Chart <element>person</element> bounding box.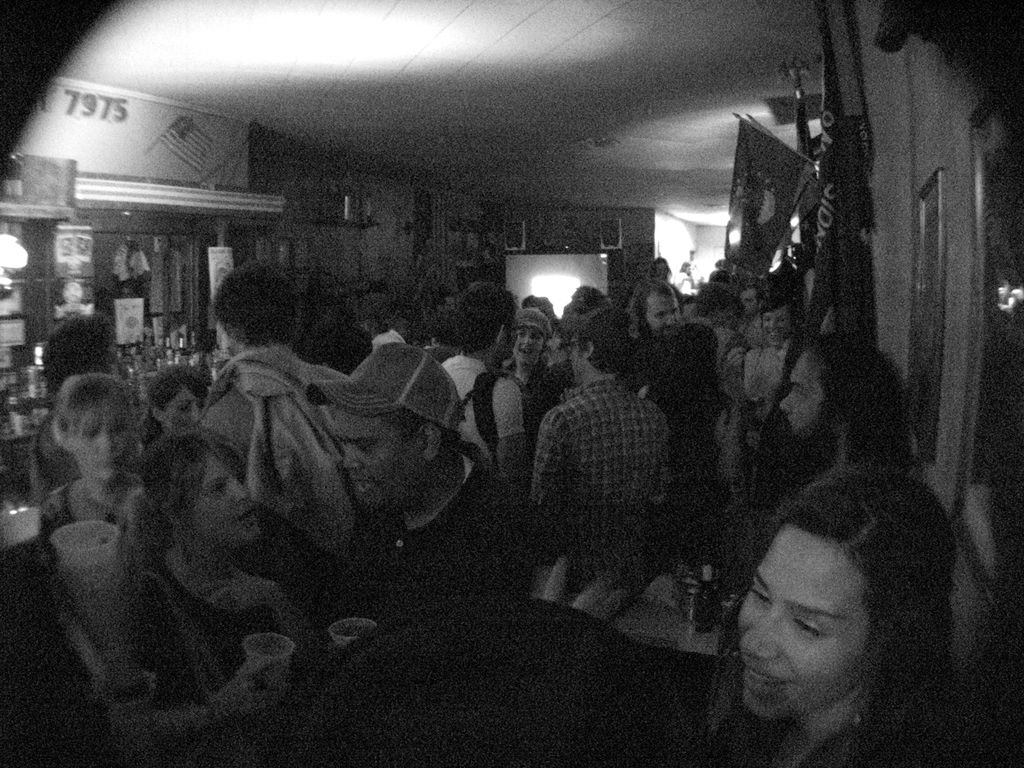
Charted: 440:277:529:507.
